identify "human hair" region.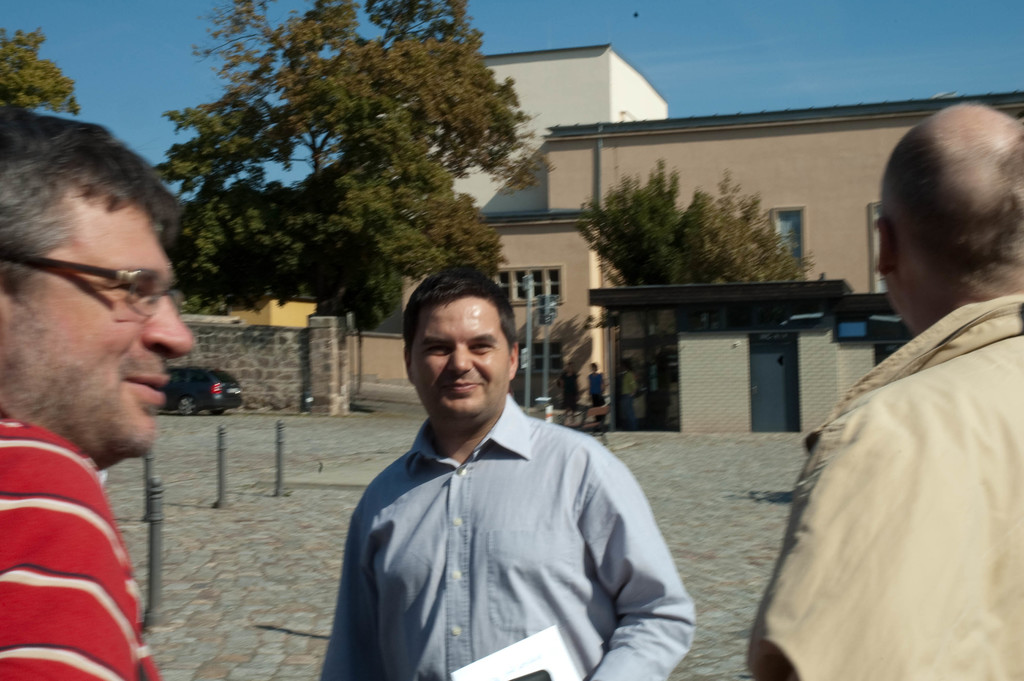
Region: 18, 115, 170, 309.
